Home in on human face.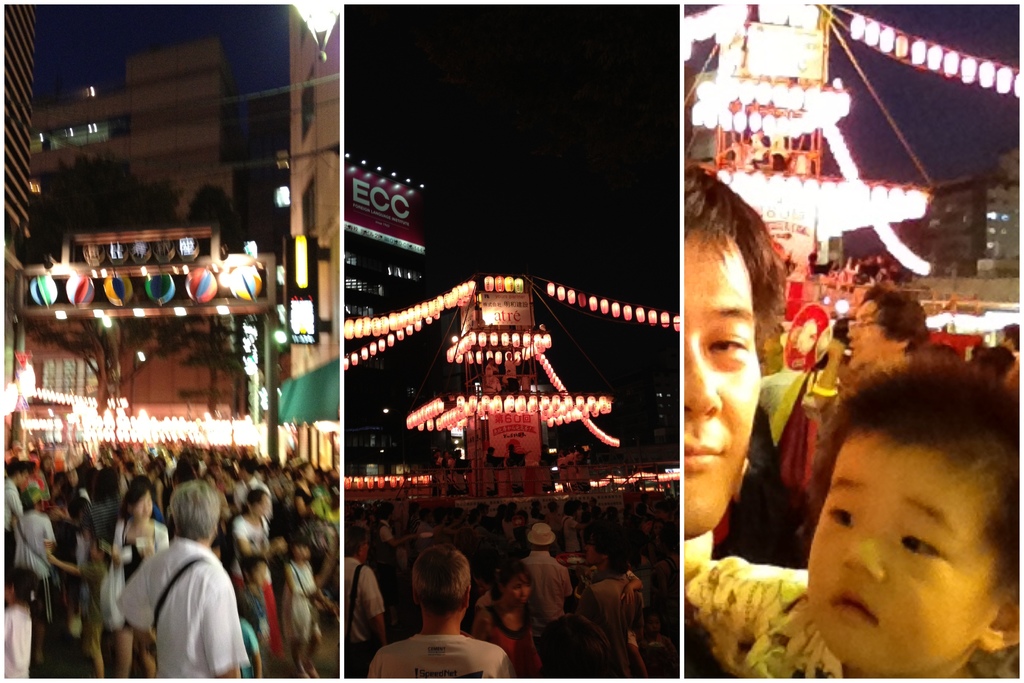
Homed in at bbox(808, 436, 995, 661).
